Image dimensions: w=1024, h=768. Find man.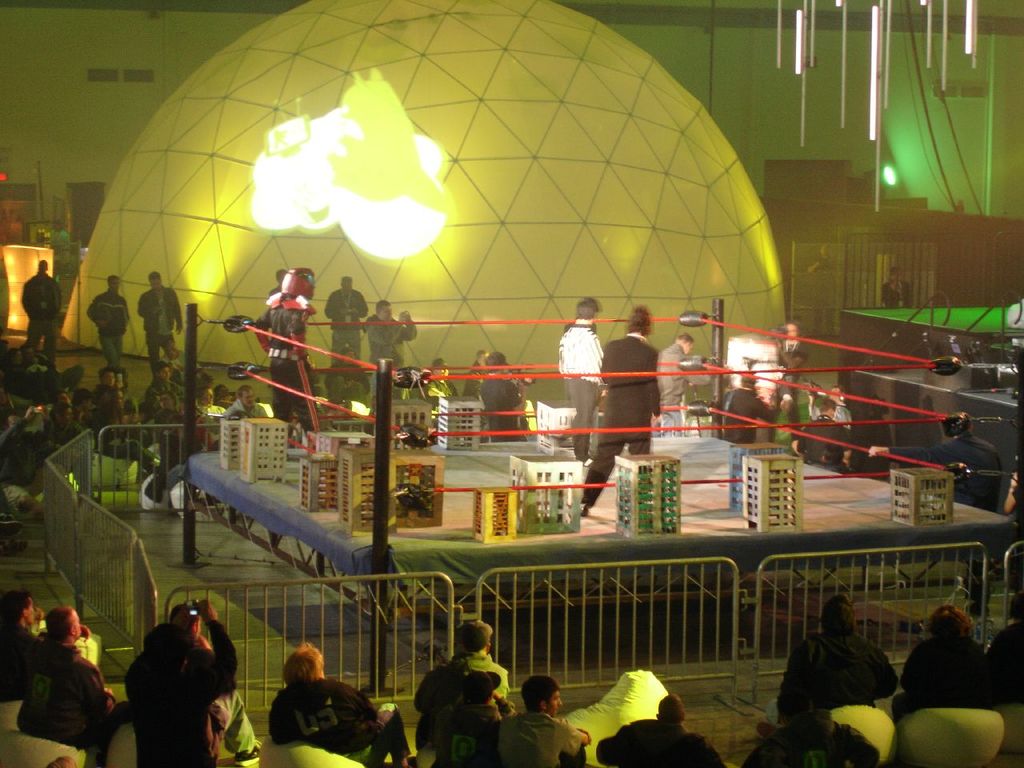
[21, 253, 66, 354].
